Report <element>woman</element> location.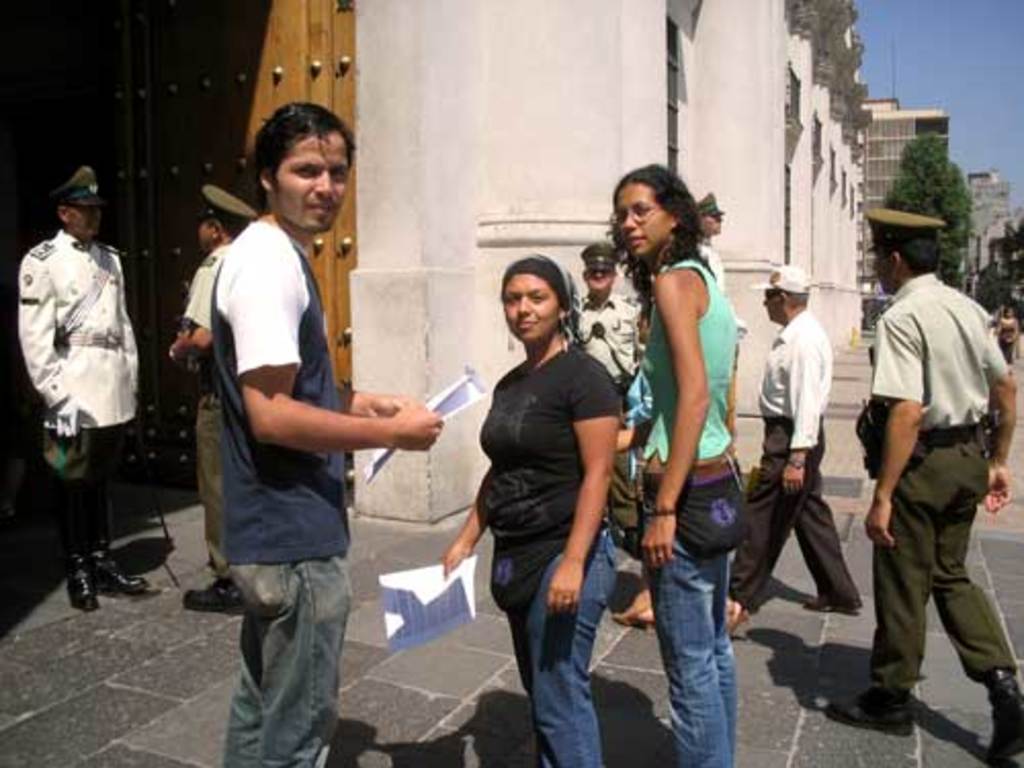
Report: left=608, top=160, right=743, bottom=766.
